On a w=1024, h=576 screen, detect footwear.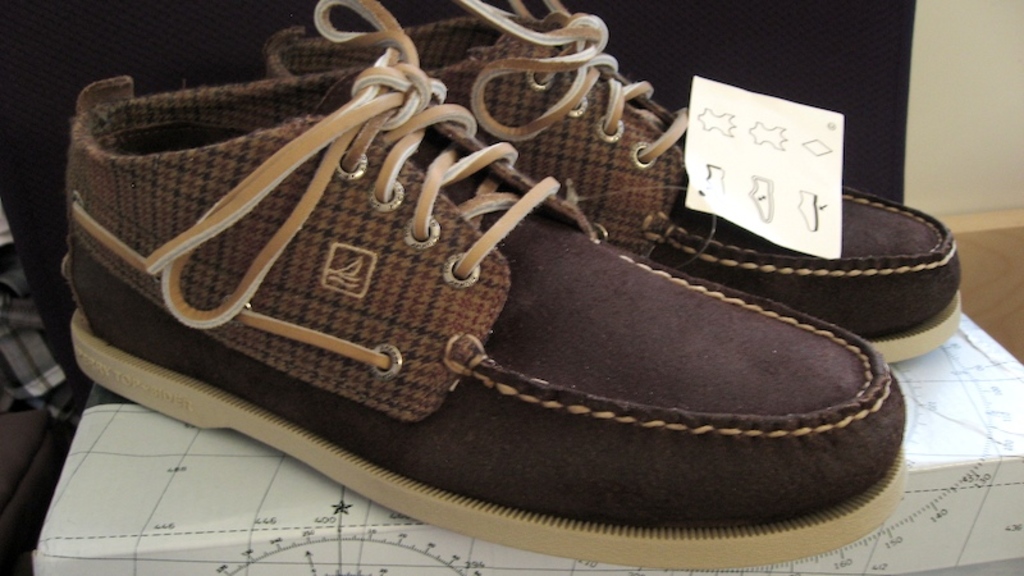
crop(265, 0, 965, 357).
